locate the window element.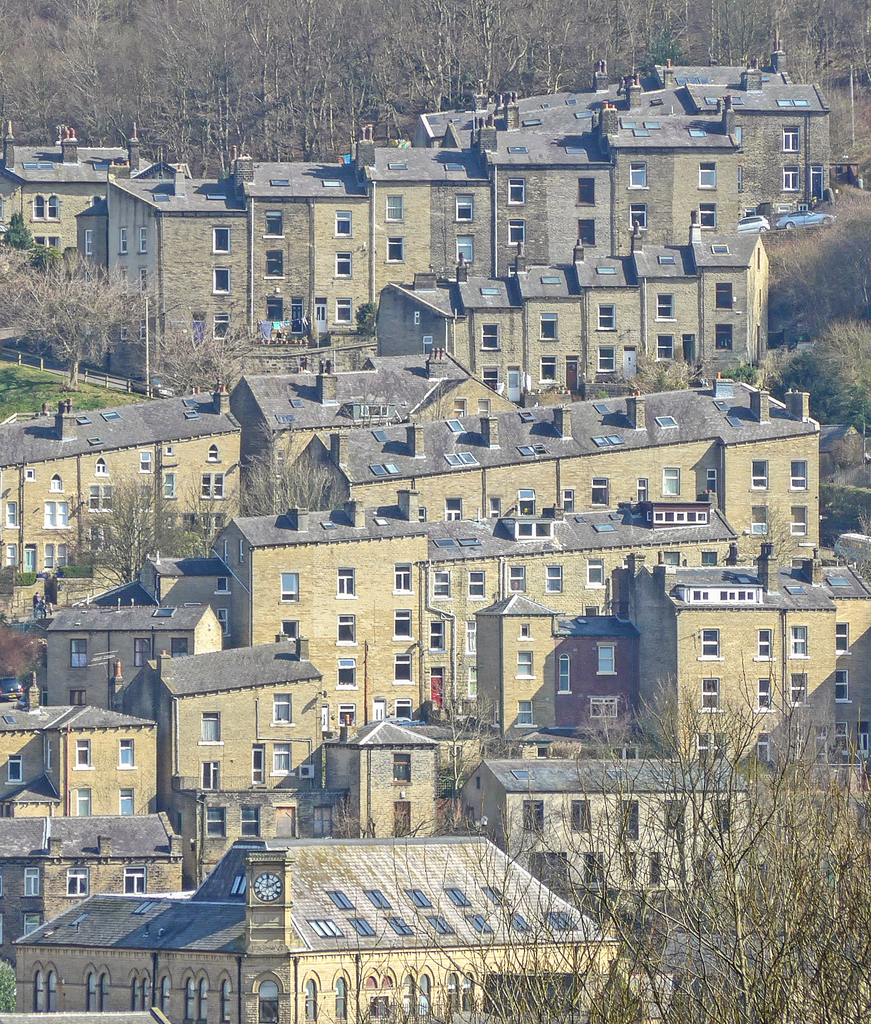
Element bbox: <box>137,227,148,253</box>.
